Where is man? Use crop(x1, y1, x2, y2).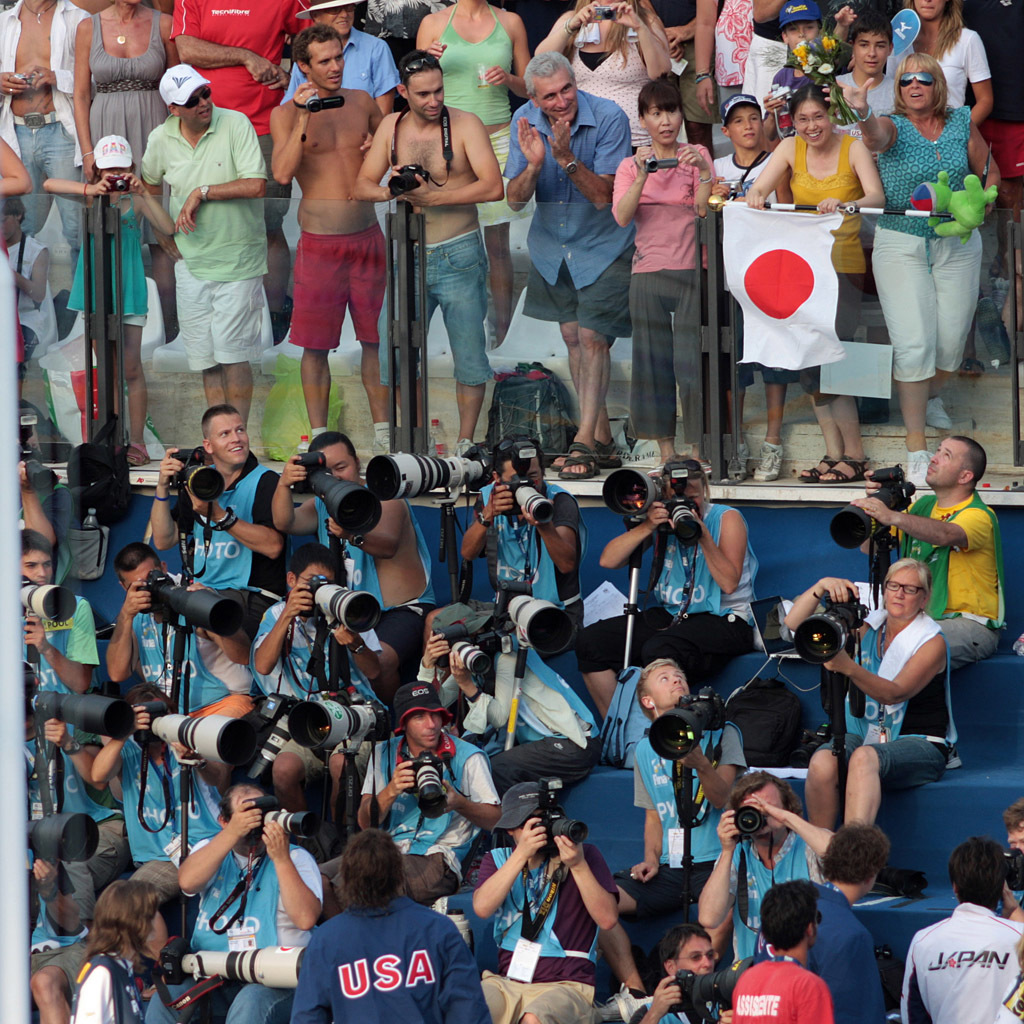
crop(20, 531, 100, 747).
